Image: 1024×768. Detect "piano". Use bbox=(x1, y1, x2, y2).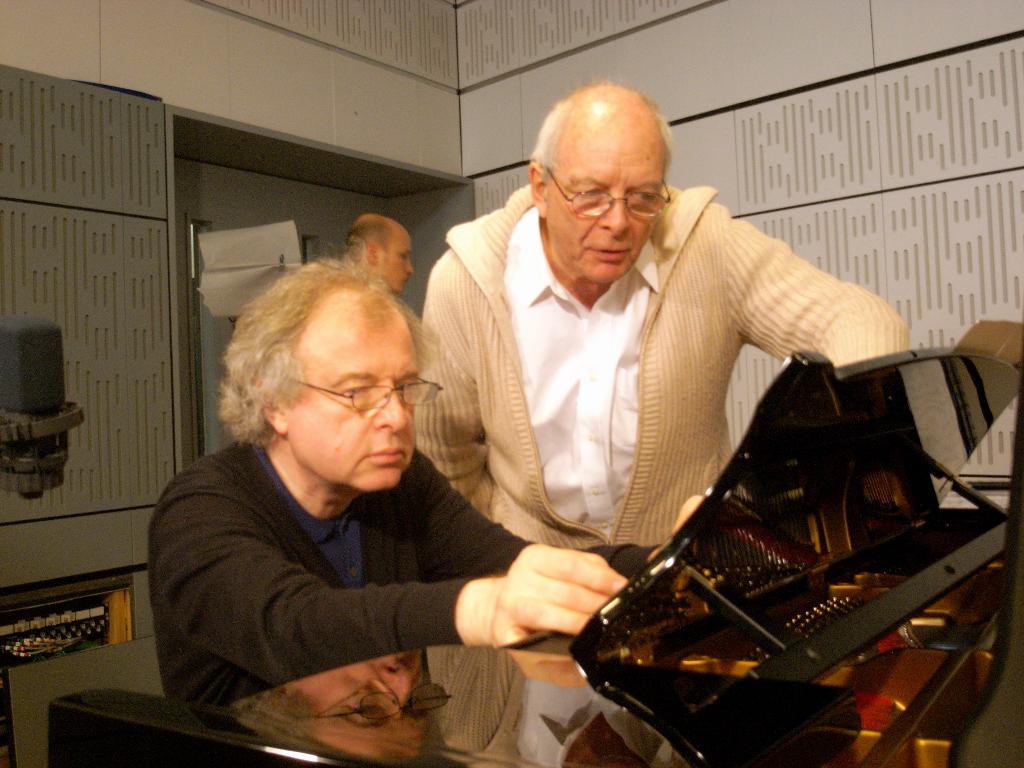
bbox=(46, 347, 1023, 767).
